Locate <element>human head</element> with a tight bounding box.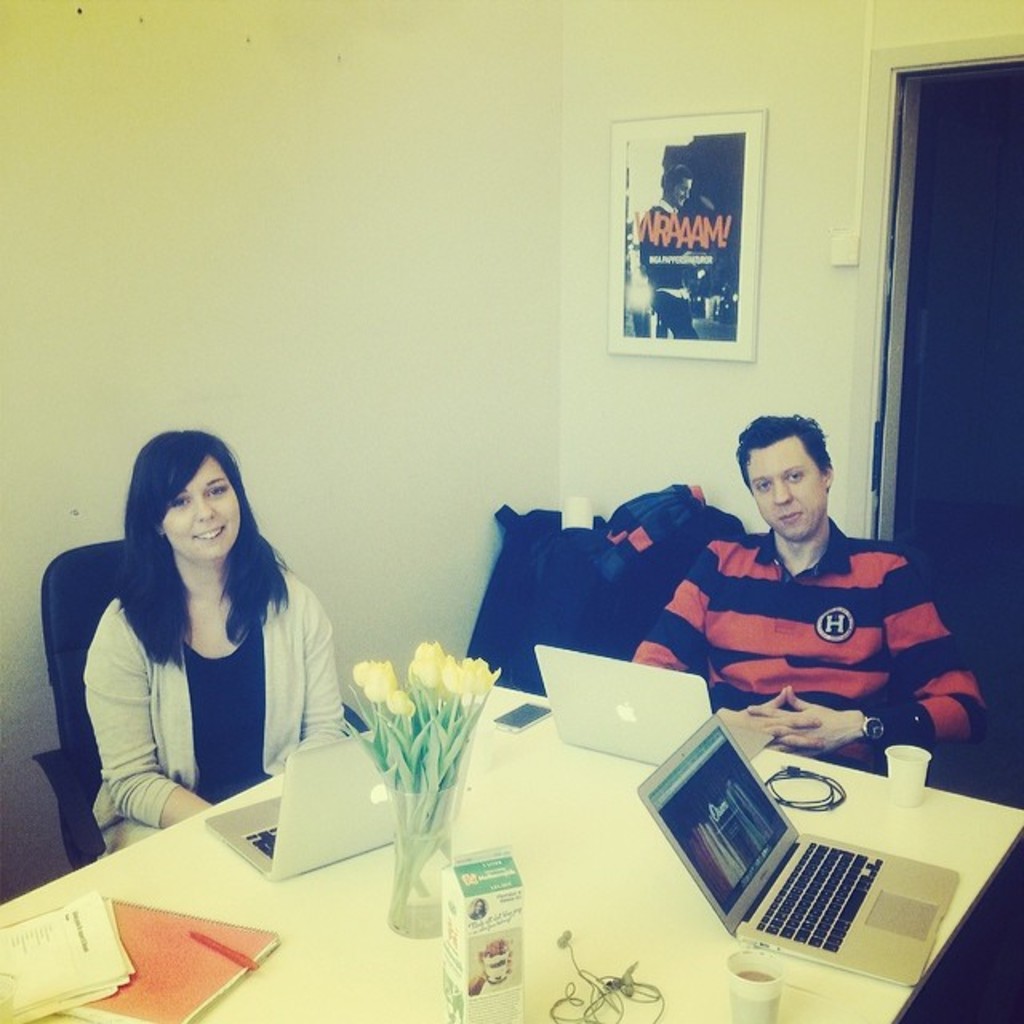
730 406 832 546.
